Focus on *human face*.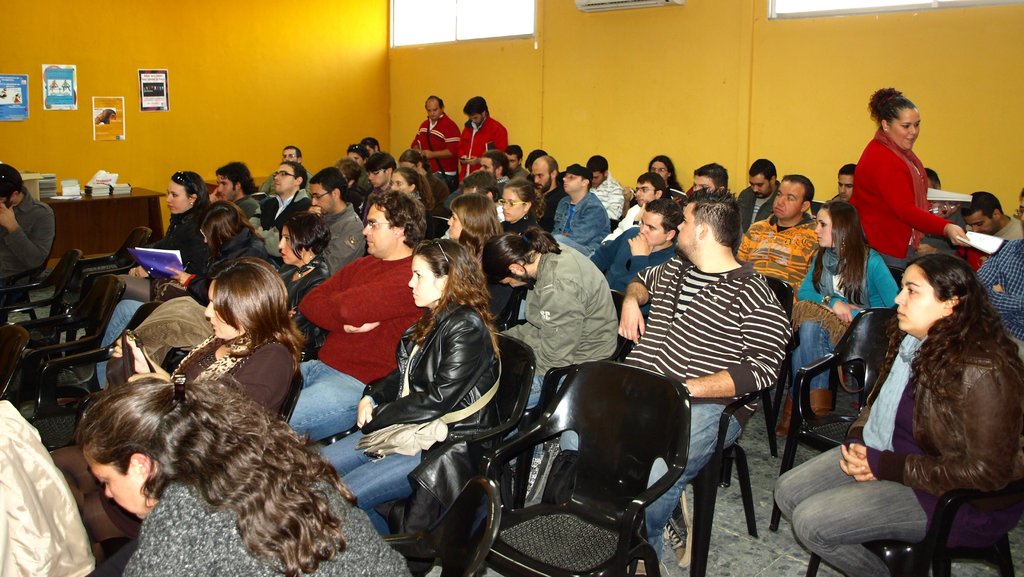
Focused at x1=749 y1=172 x2=771 y2=196.
